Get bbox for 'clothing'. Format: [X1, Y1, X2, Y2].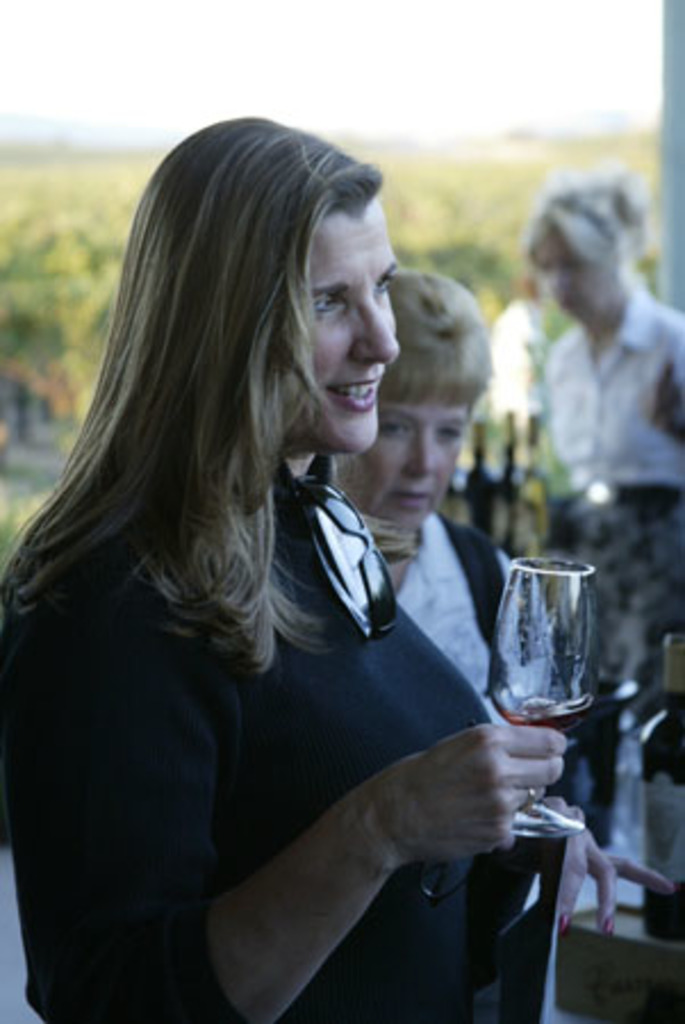
[394, 512, 578, 749].
